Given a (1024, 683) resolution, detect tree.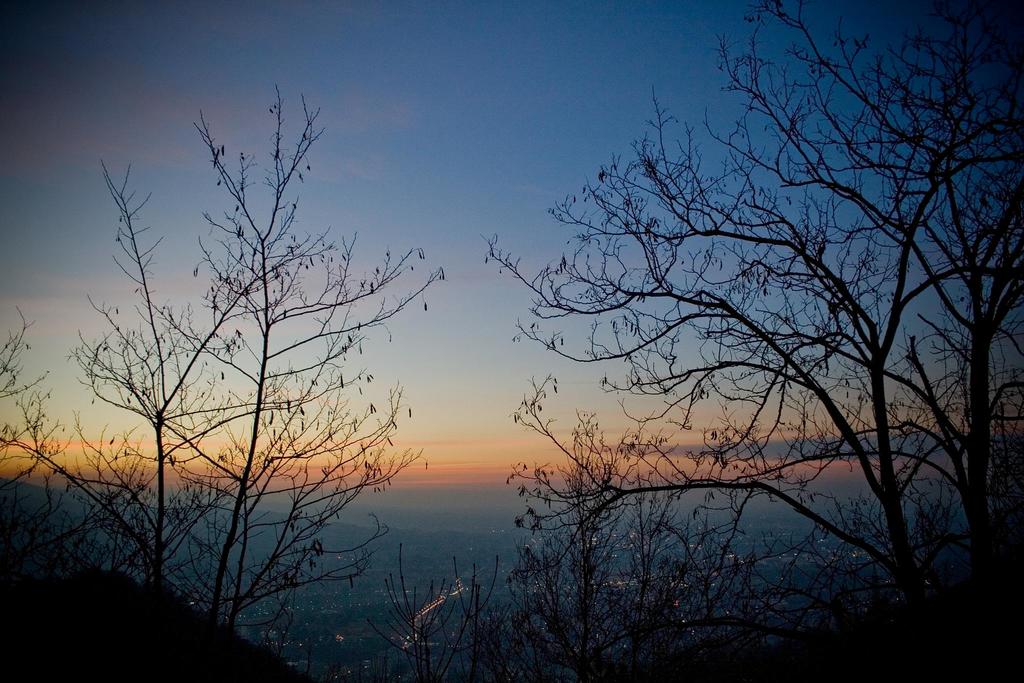
465, 0, 1023, 682.
